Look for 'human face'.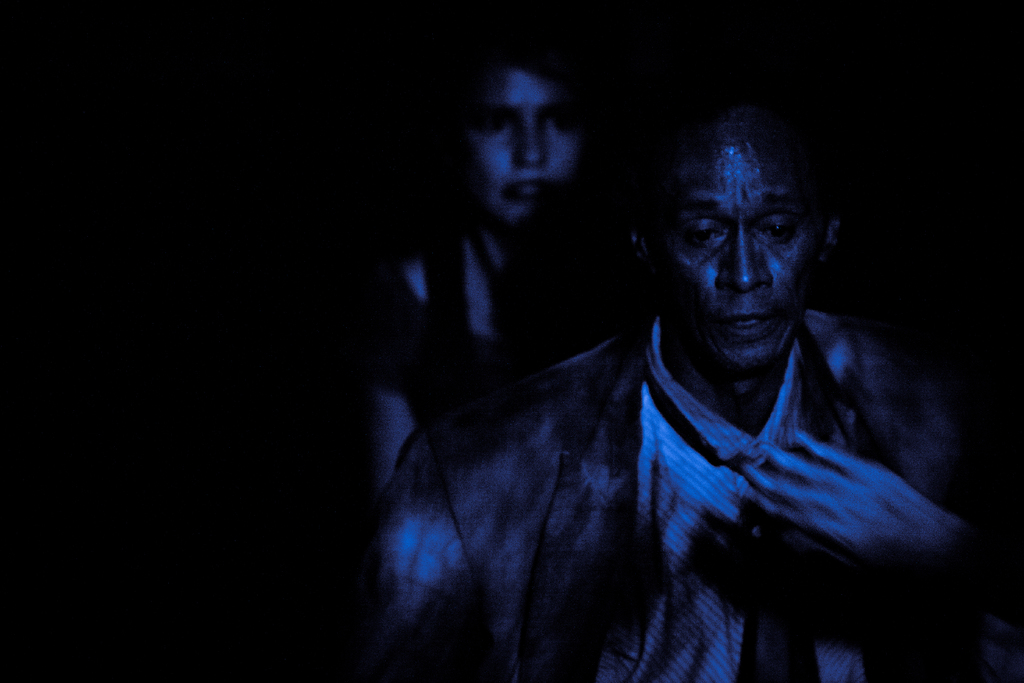
Found: x1=465, y1=66, x2=586, y2=224.
